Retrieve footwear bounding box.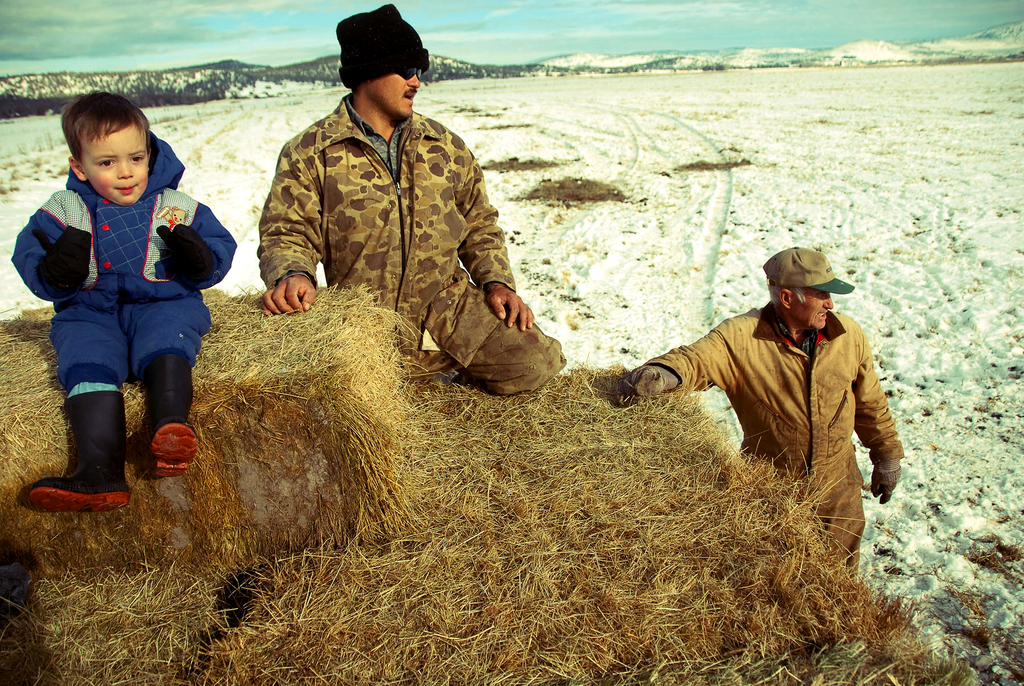
Bounding box: box=[18, 387, 142, 512].
